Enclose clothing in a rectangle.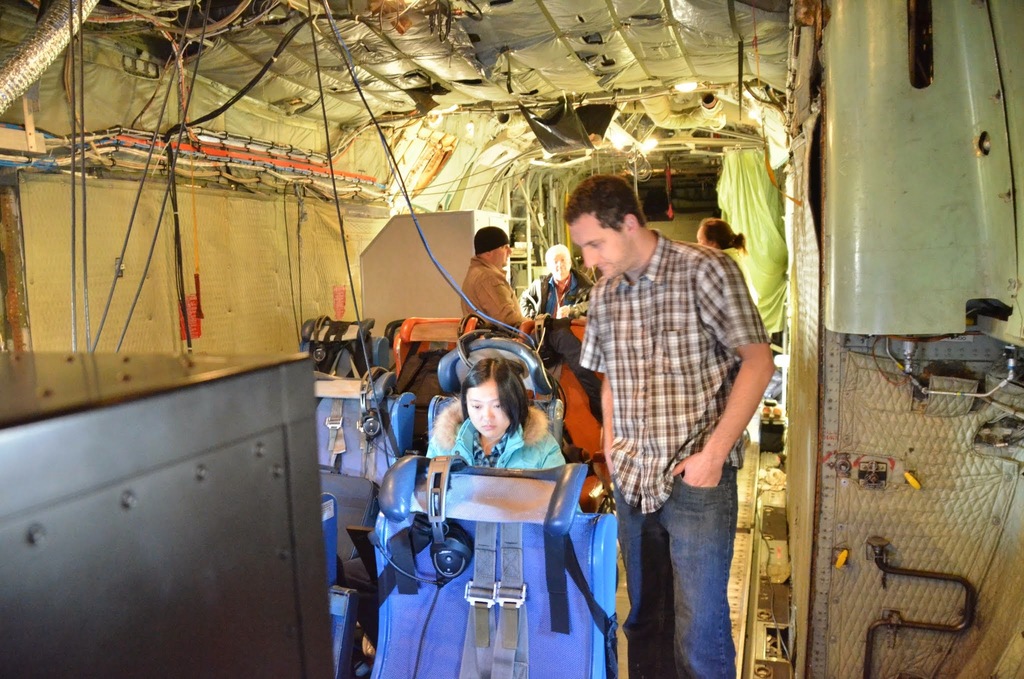
455,238,532,341.
